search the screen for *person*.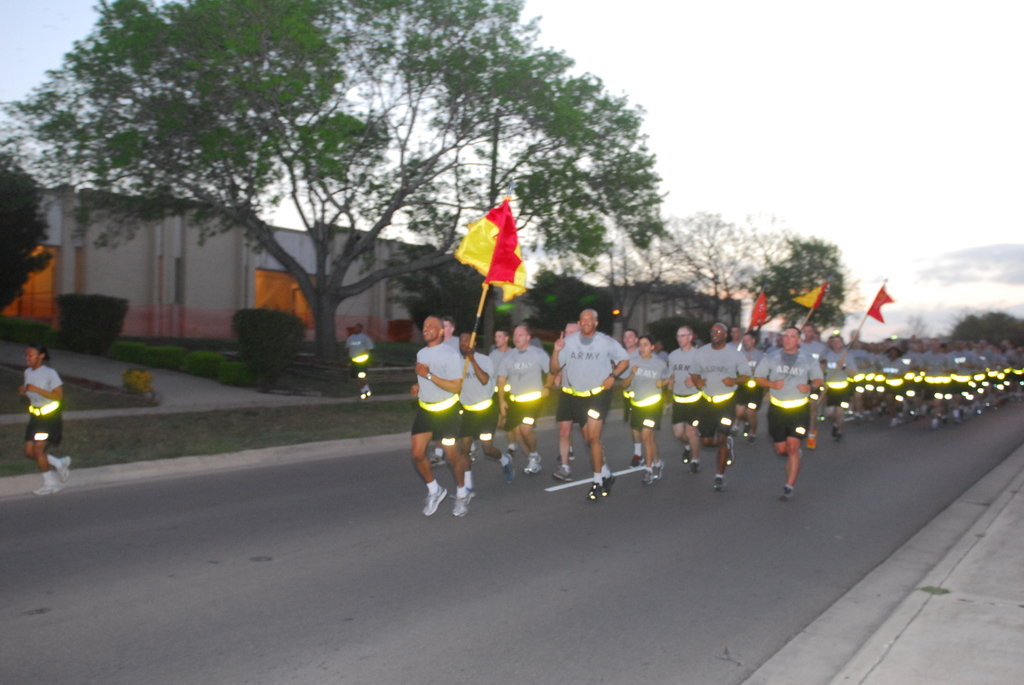
Found at rect(488, 324, 509, 453).
